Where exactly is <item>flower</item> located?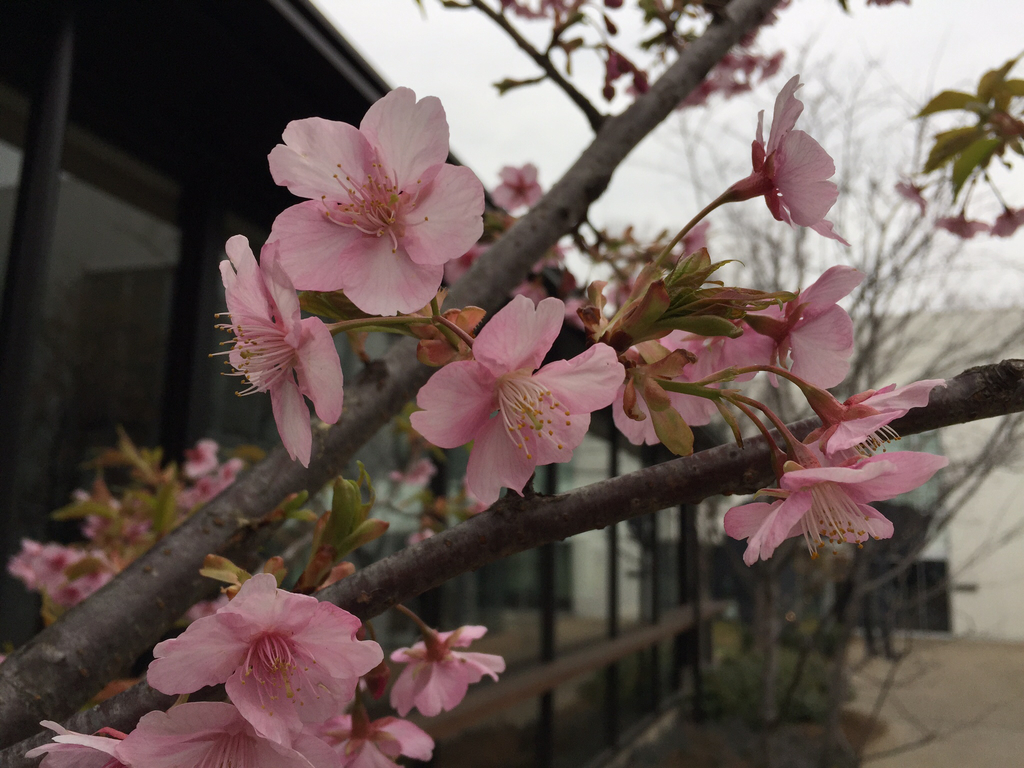
Its bounding box is box(685, 220, 708, 257).
